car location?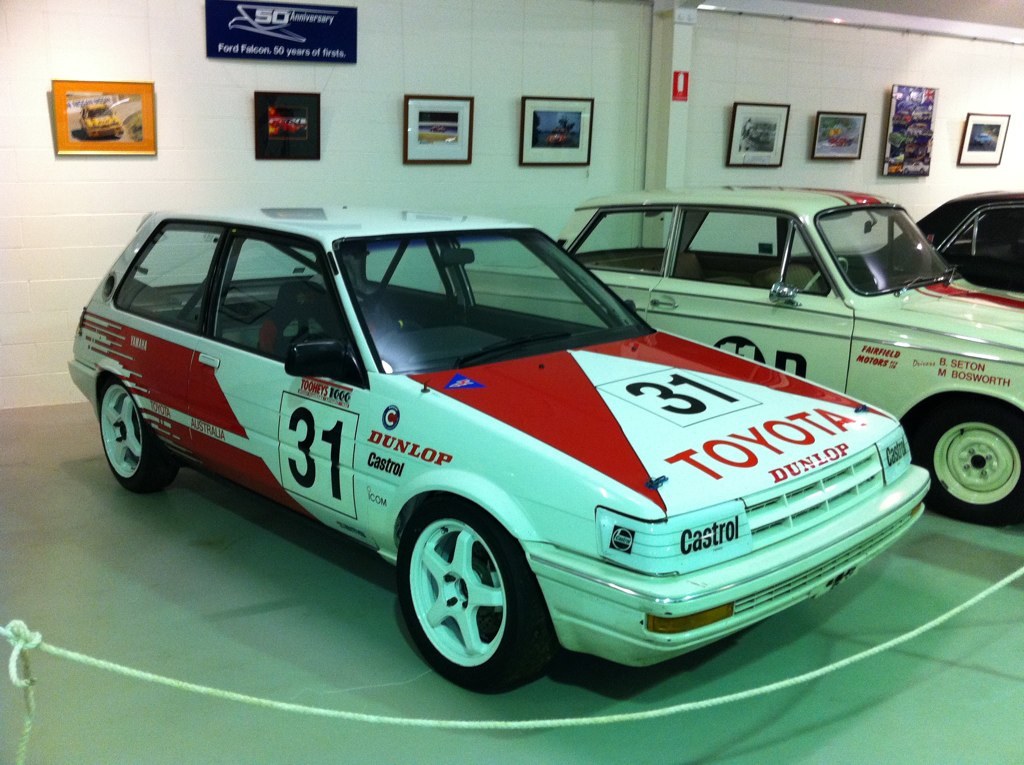
rect(453, 180, 1023, 529)
